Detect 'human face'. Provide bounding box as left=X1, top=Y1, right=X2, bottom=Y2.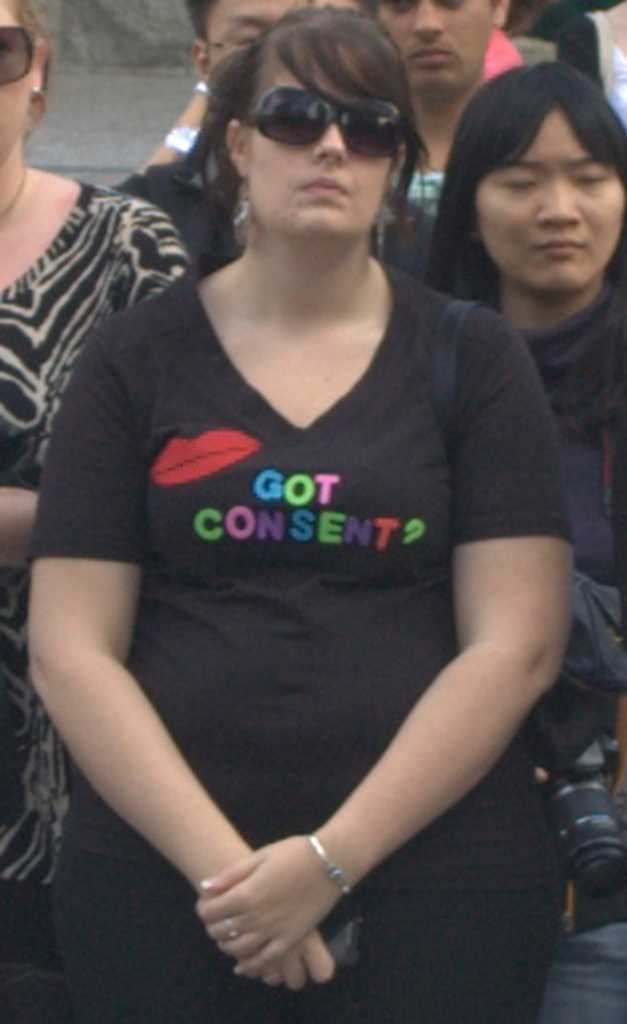
left=238, top=42, right=393, bottom=232.
